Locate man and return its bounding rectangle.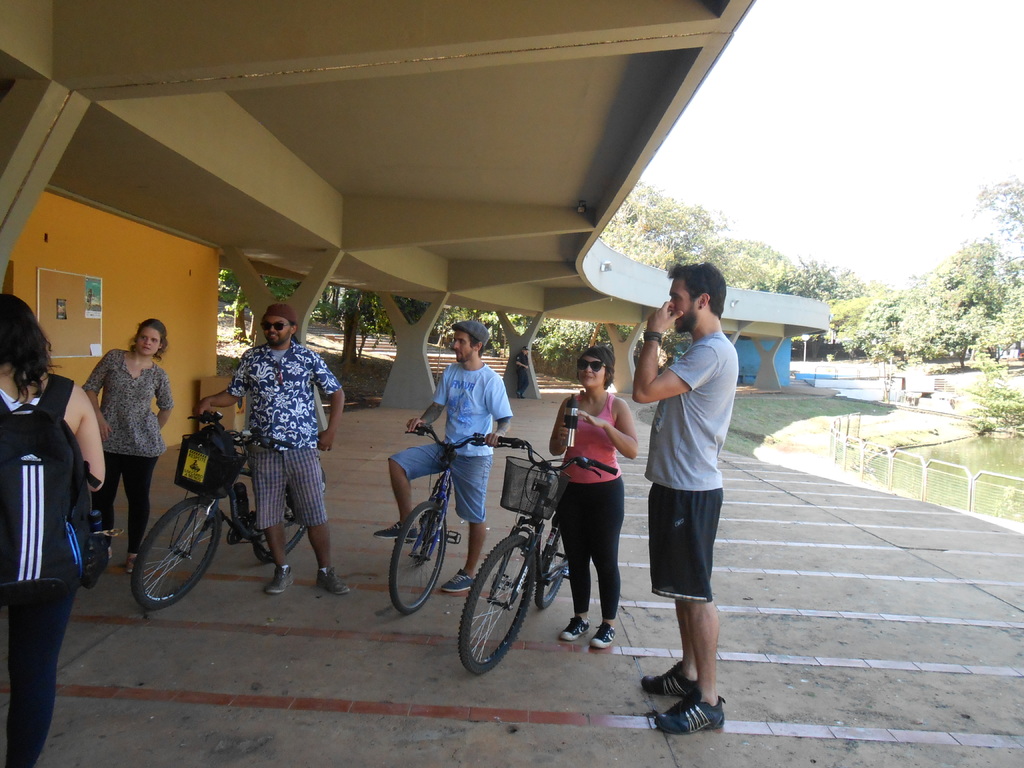
<region>514, 342, 532, 397</region>.
